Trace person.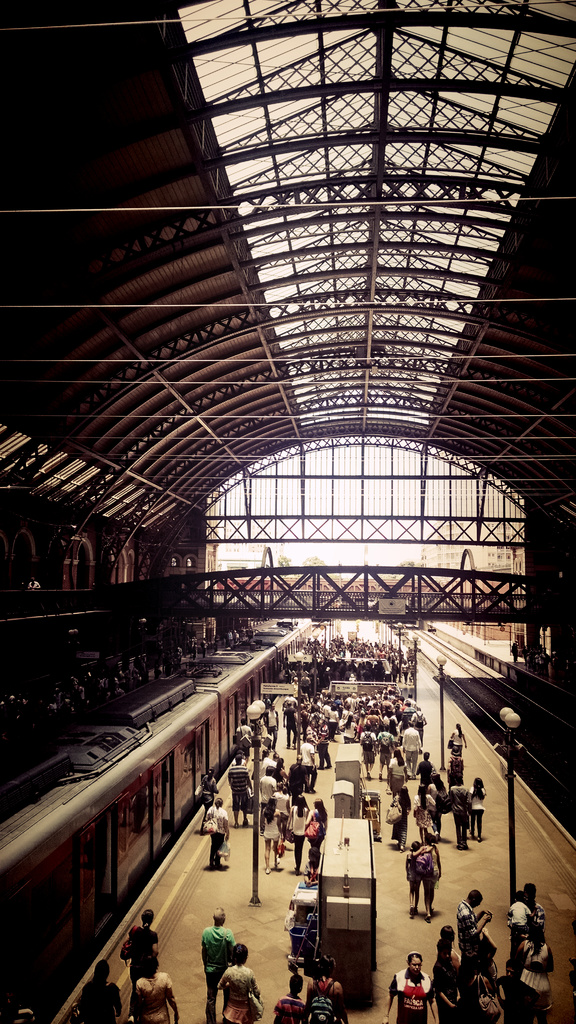
Traced to box=[454, 950, 495, 1023].
